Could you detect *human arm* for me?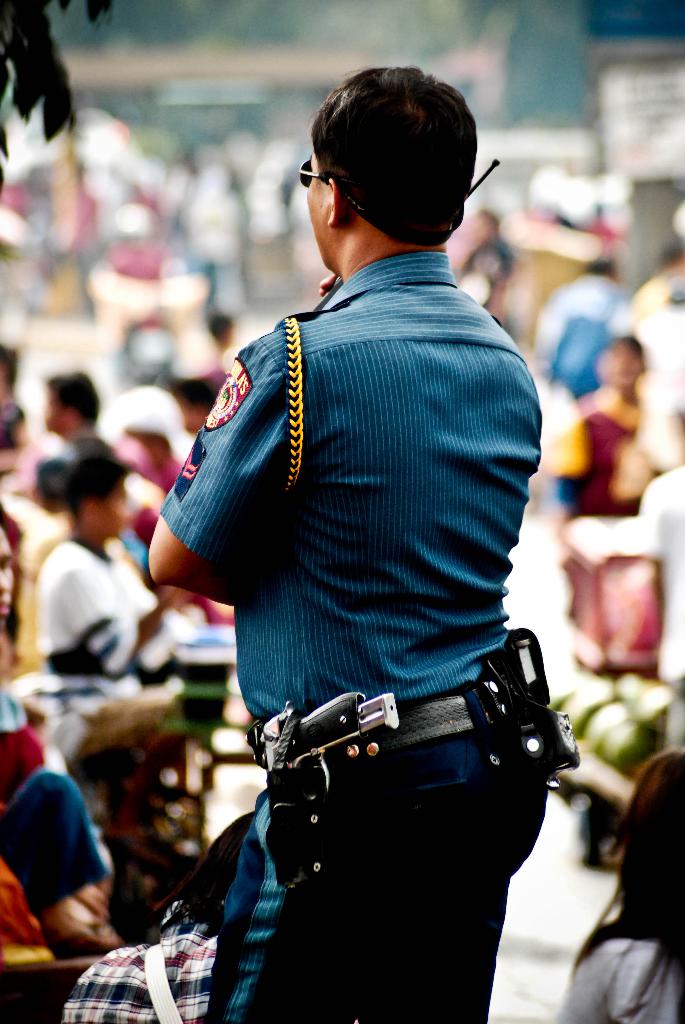
Detection result: 142,347,255,596.
